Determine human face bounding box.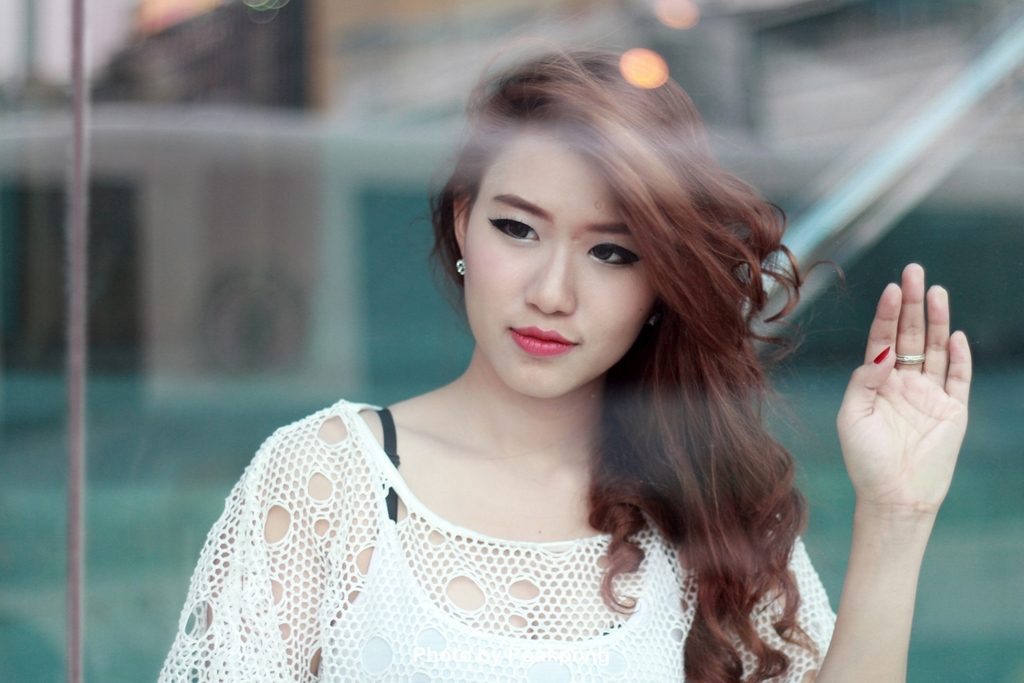
Determined: left=462, top=131, right=666, bottom=398.
